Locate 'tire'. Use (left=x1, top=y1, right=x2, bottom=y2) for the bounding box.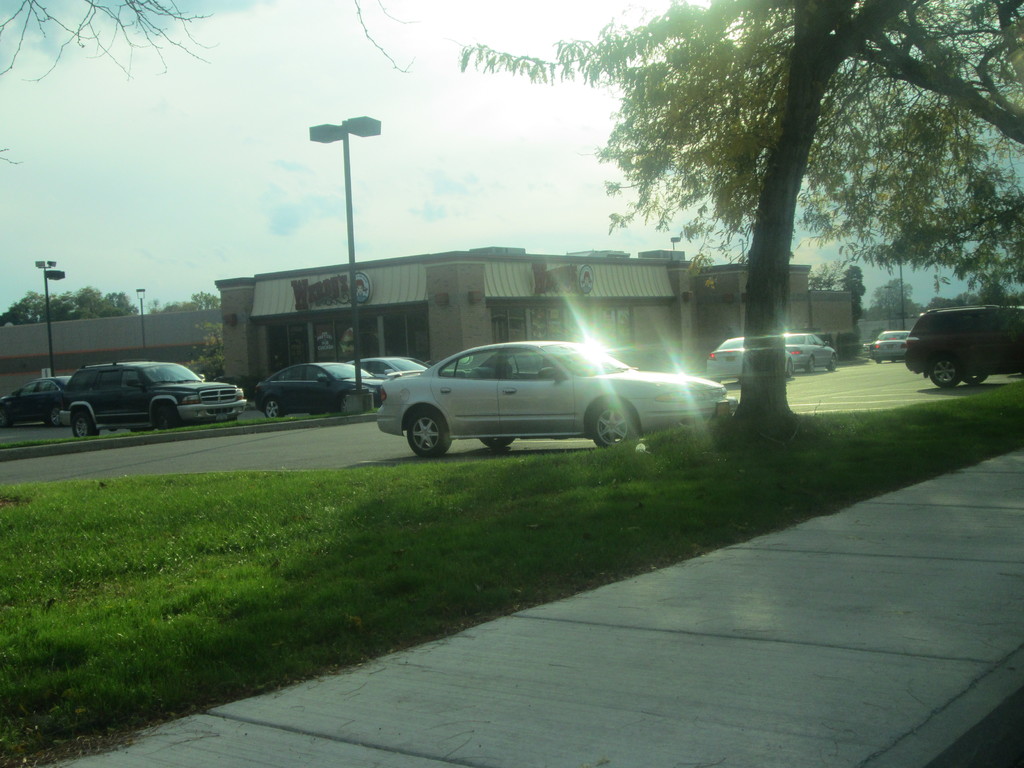
(left=394, top=397, right=458, bottom=467).
